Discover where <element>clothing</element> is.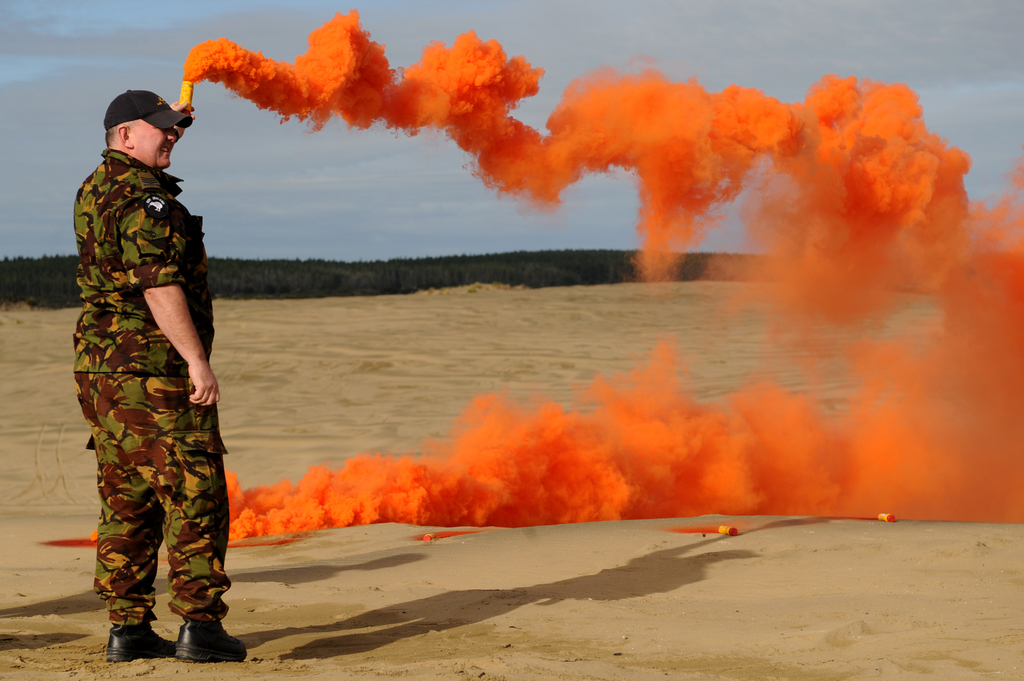
Discovered at left=67, top=126, right=227, bottom=621.
